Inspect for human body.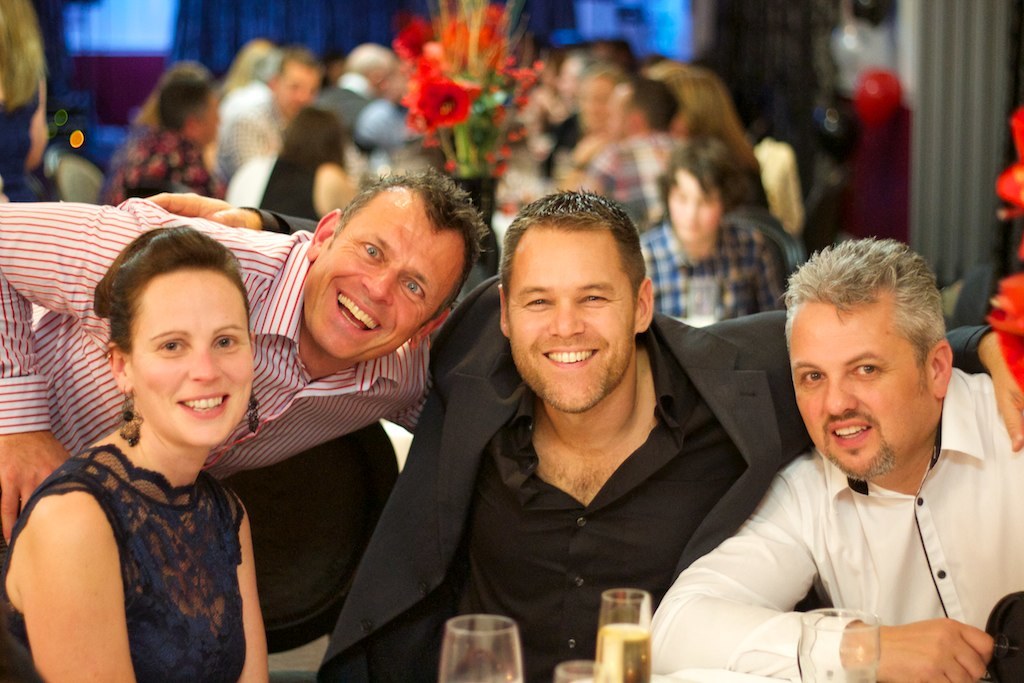
Inspection: (x1=221, y1=57, x2=330, y2=170).
